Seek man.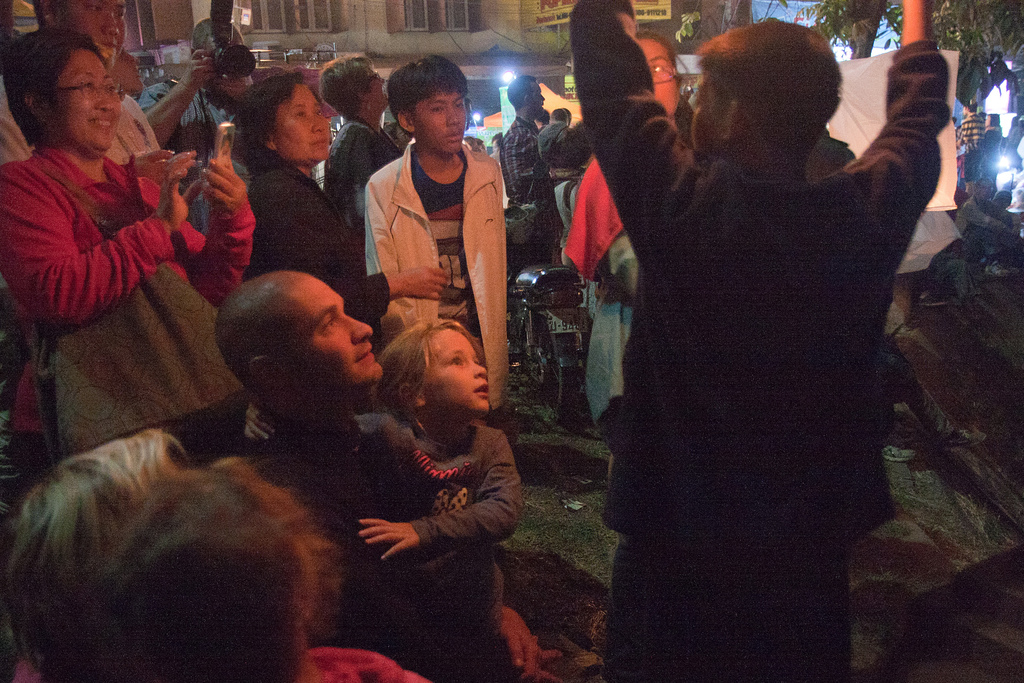
detection(340, 72, 529, 399).
